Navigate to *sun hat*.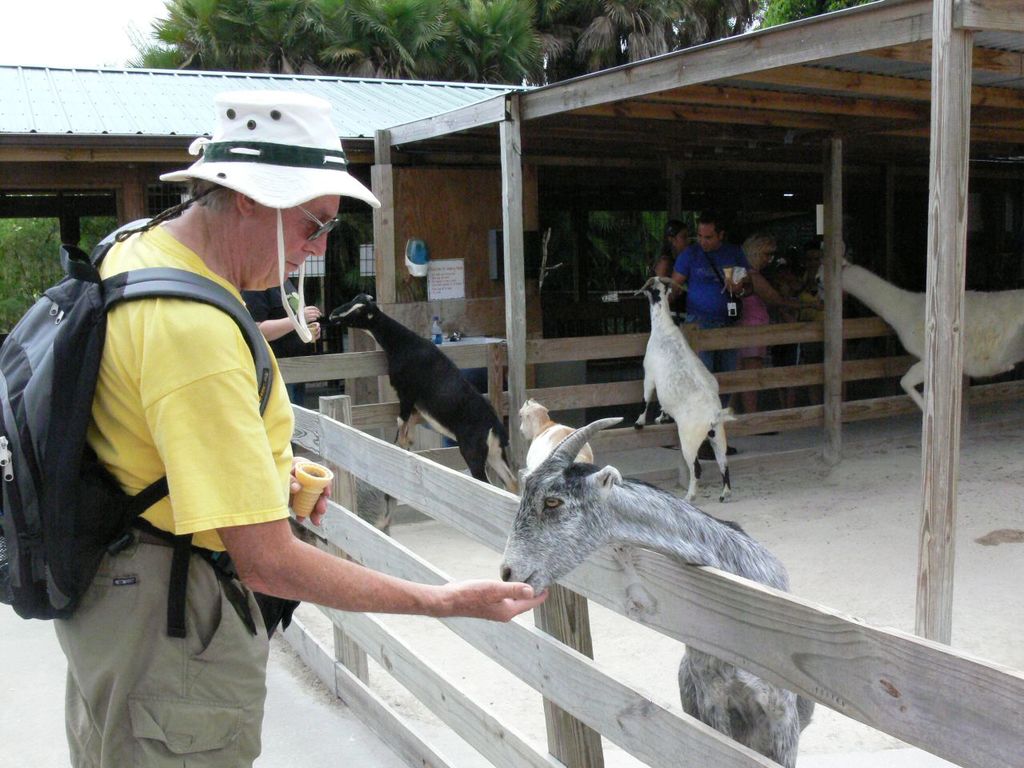
Navigation target: [left=157, top=85, right=381, bottom=345].
